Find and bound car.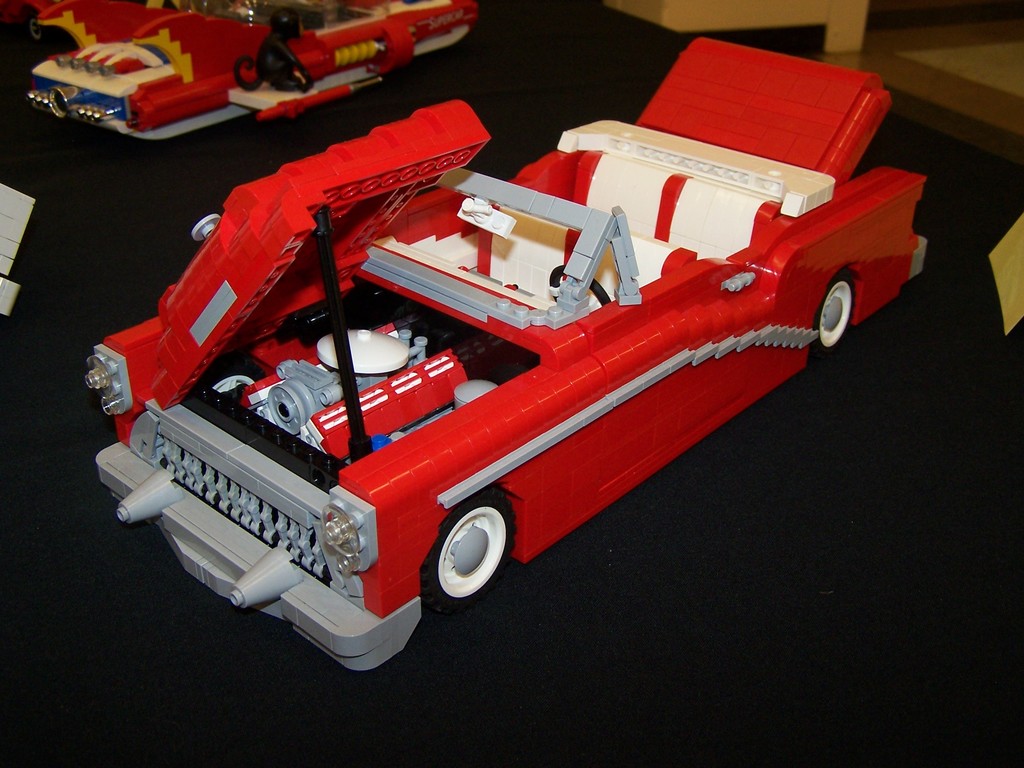
Bound: 86/27/939/679.
